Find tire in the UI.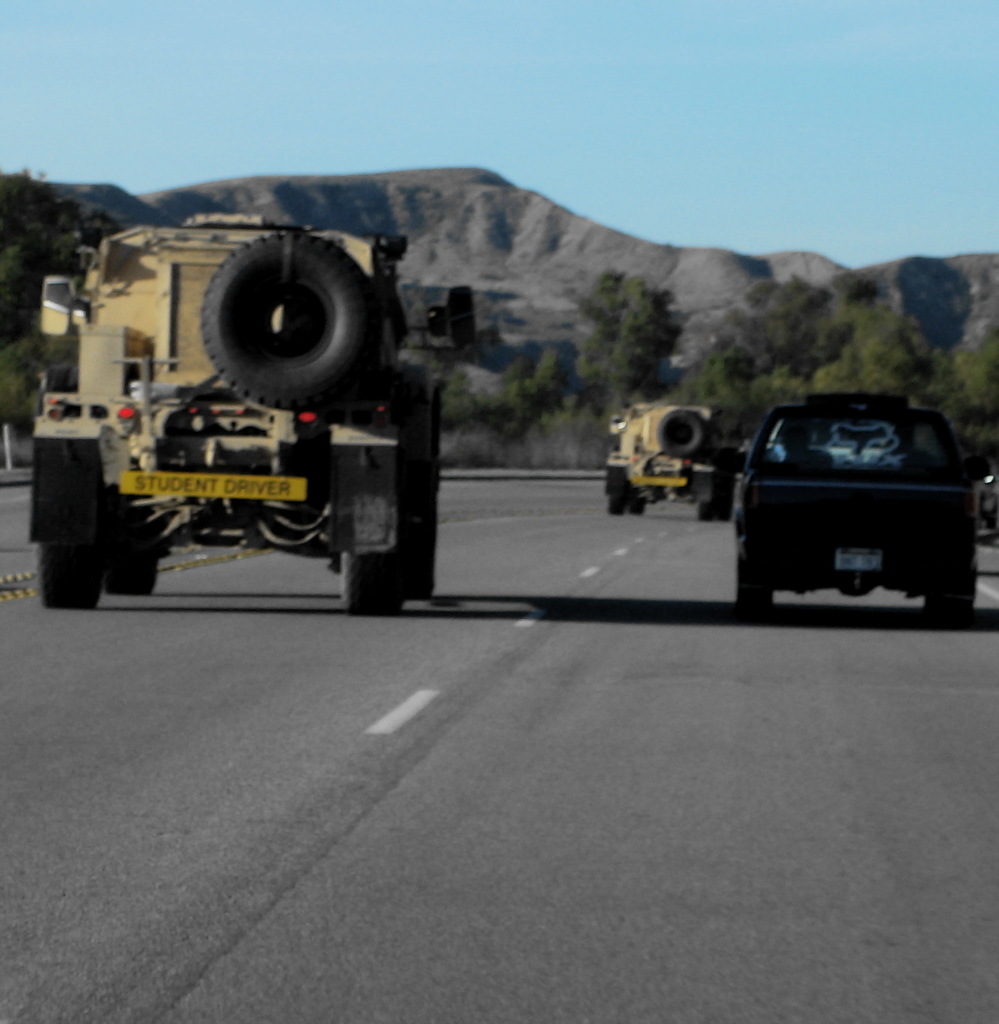
UI element at region(35, 439, 144, 598).
